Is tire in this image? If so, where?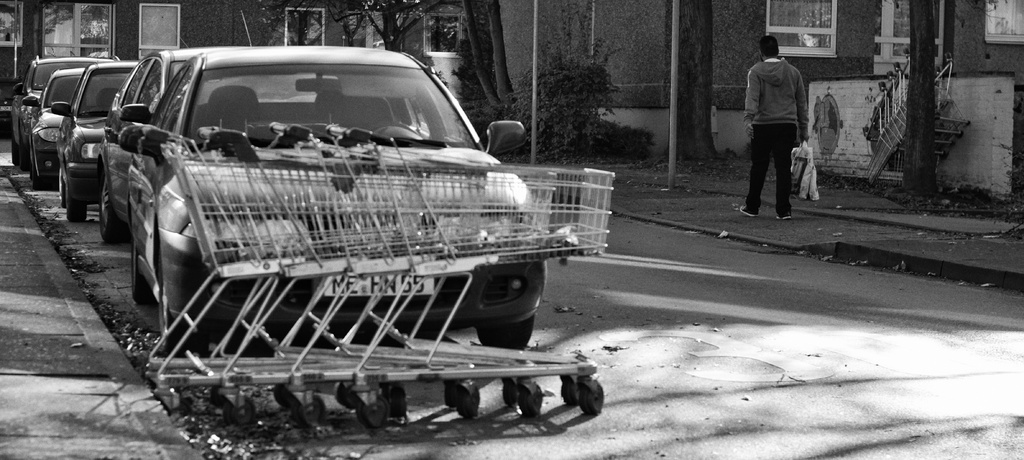
Yes, at box(453, 392, 483, 419).
